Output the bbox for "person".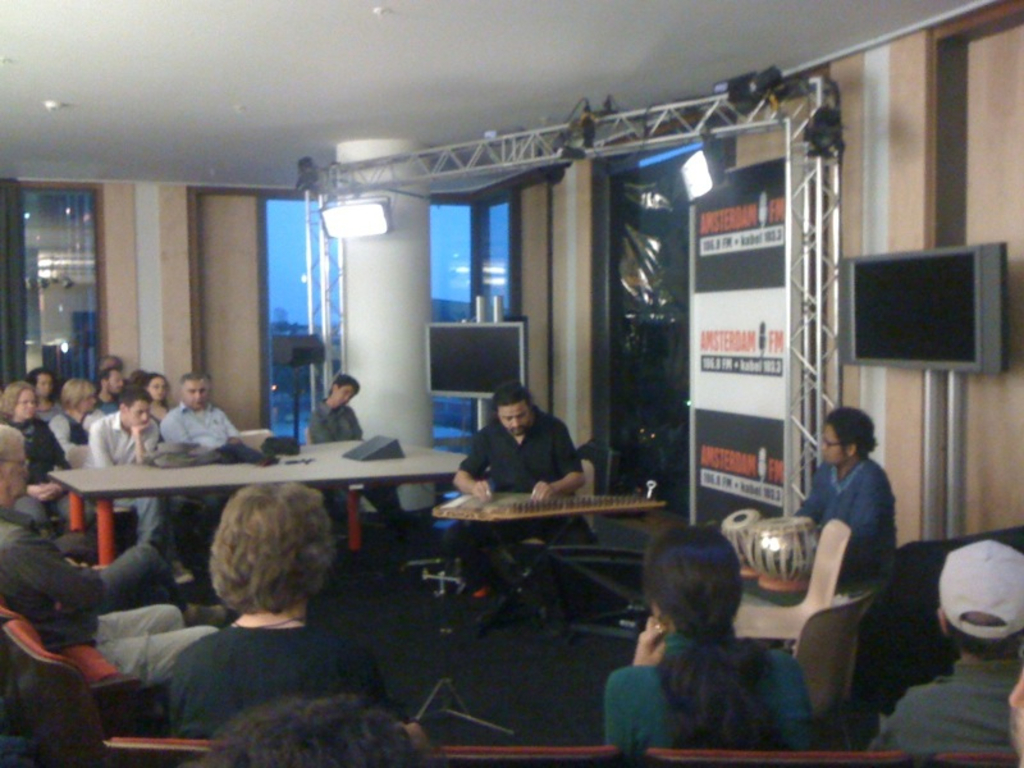
(0, 375, 65, 526).
